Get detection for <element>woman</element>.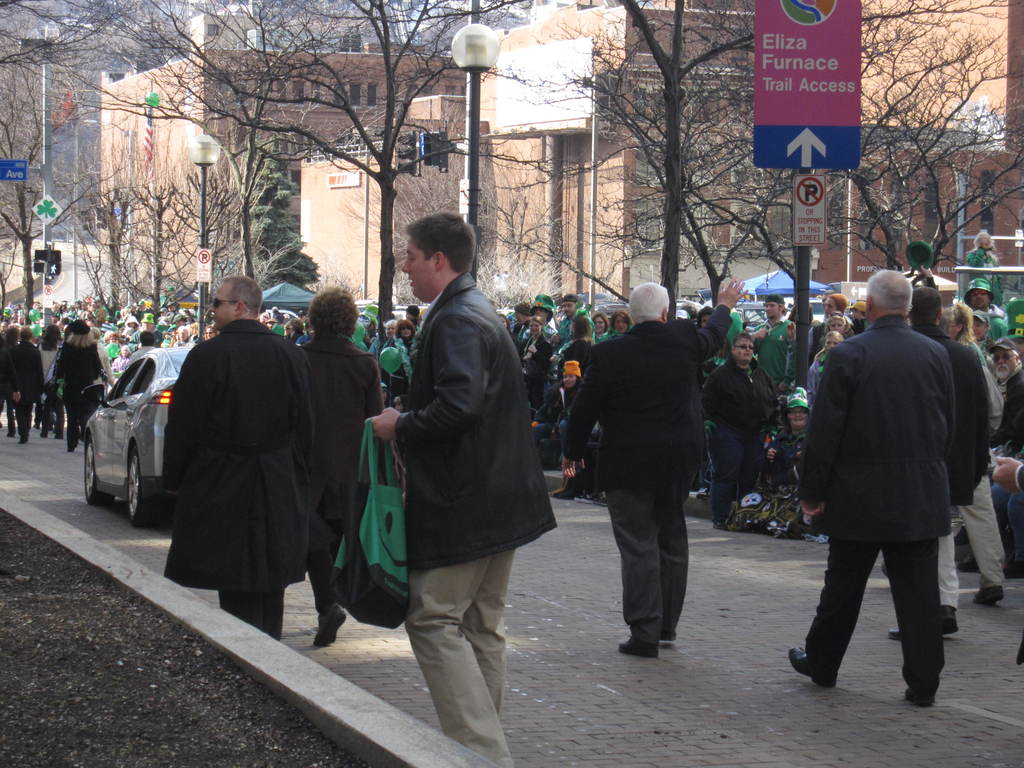
Detection: rect(533, 373, 580, 472).
